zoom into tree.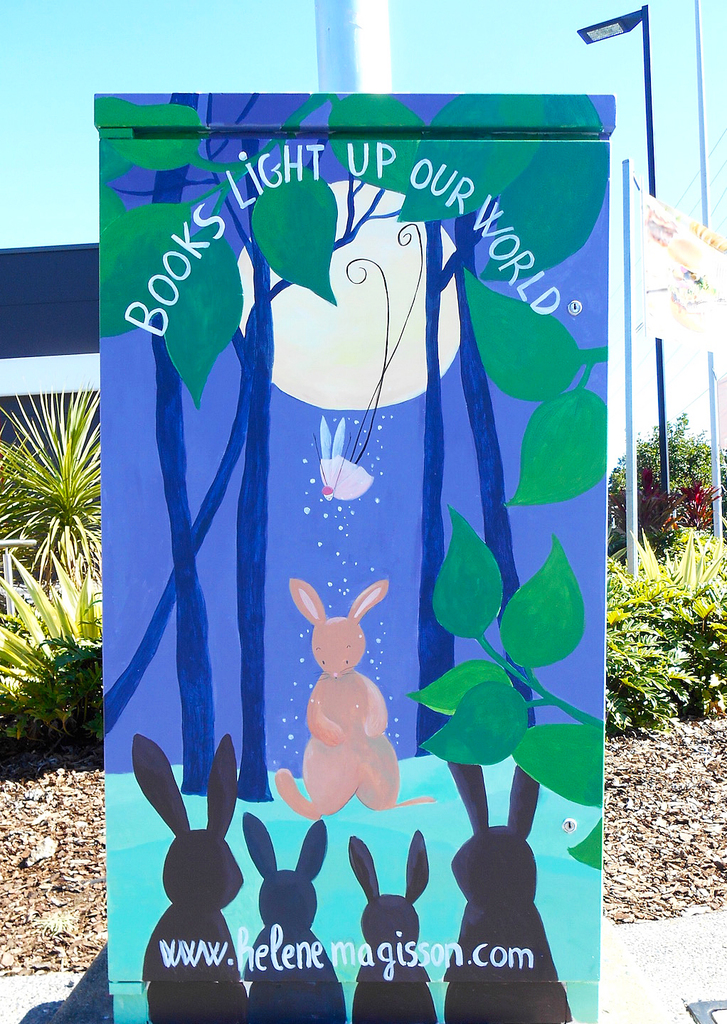
Zoom target: 0,392,117,727.
